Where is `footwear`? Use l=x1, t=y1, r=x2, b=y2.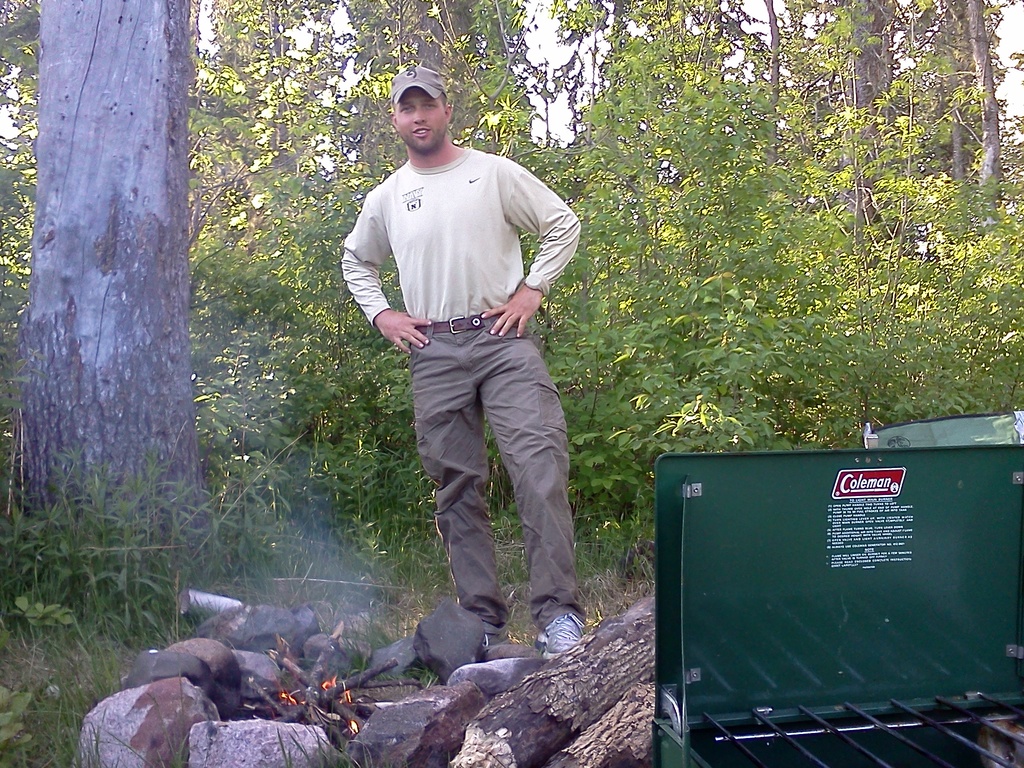
l=515, t=589, r=596, b=681.
